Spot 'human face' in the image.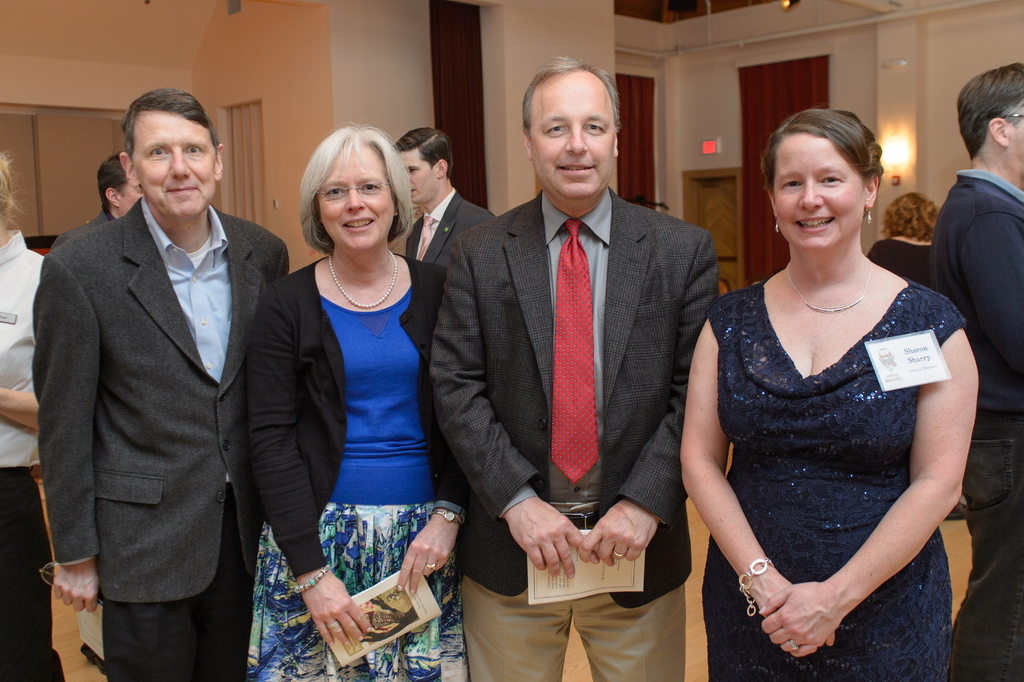
'human face' found at {"x1": 1009, "y1": 102, "x2": 1023, "y2": 165}.
